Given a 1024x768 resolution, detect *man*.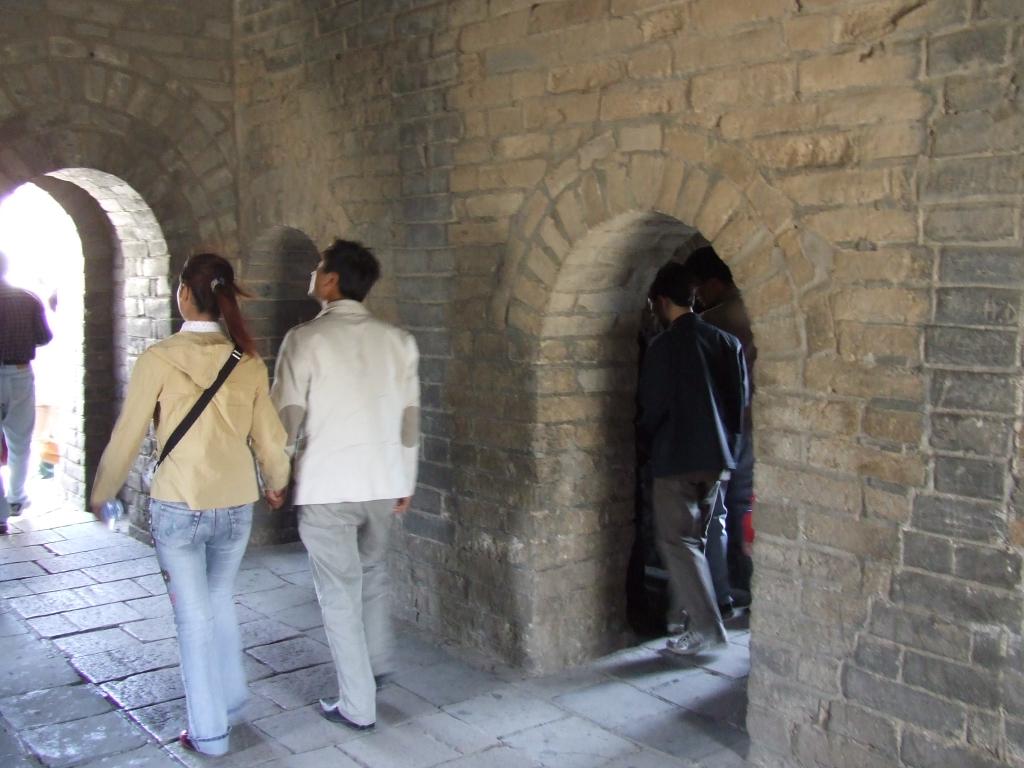
632, 260, 750, 671.
